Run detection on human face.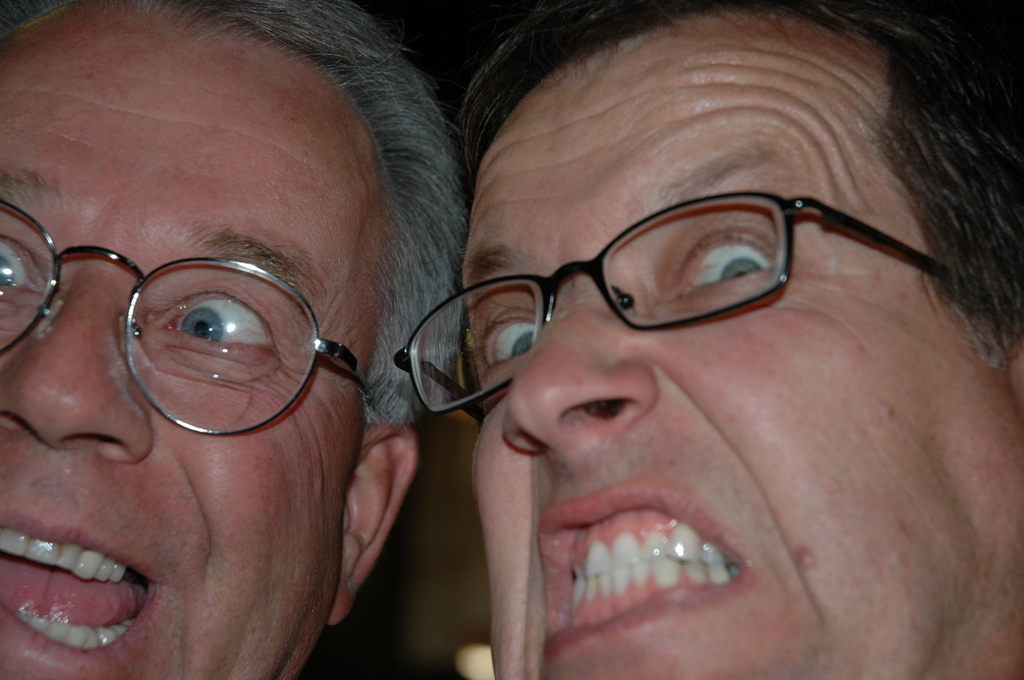
Result: (left=461, top=4, right=1023, bottom=679).
